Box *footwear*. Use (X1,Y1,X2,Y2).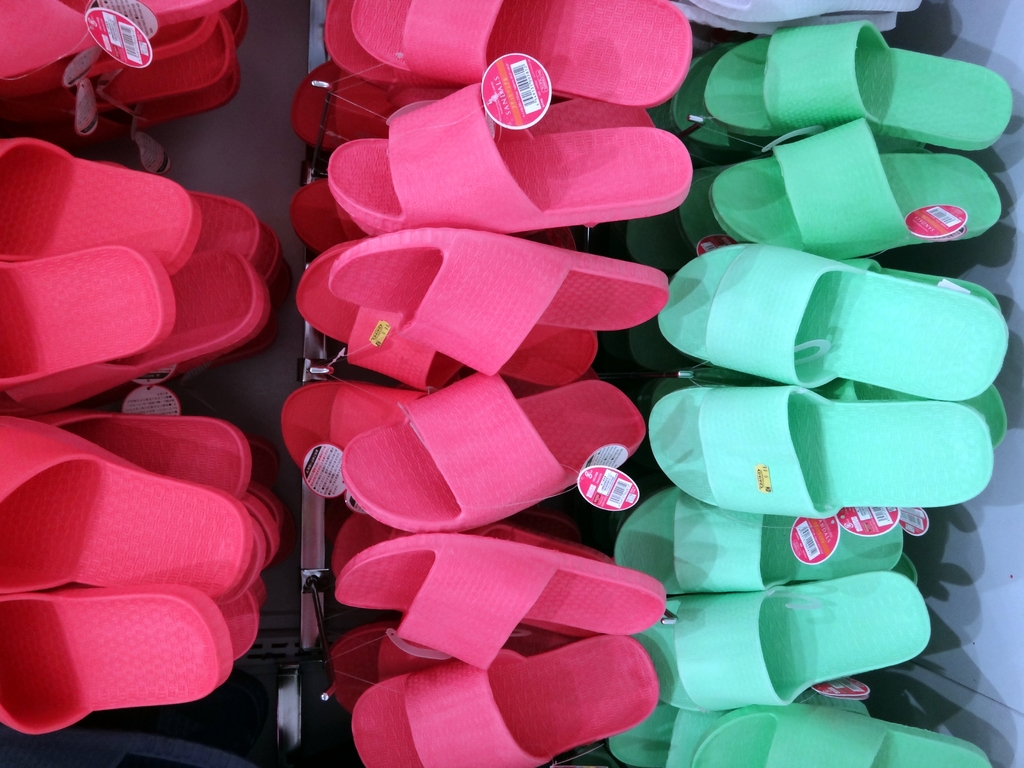
(331,514,616,580).
